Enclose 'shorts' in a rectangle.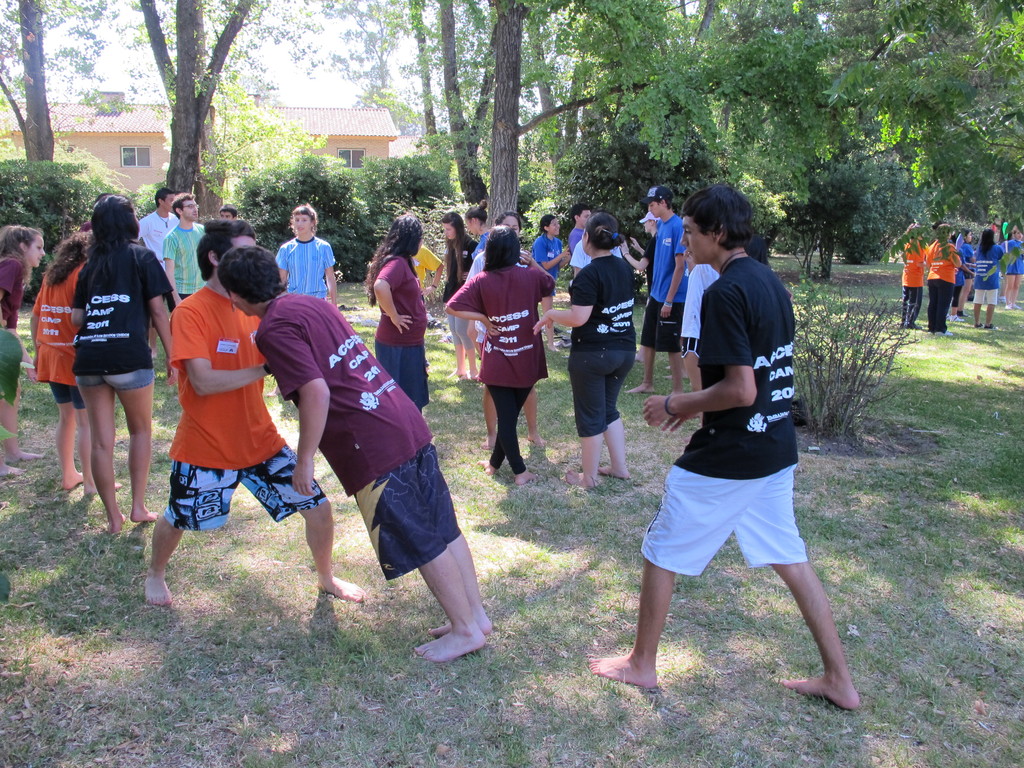
box=[969, 288, 997, 305].
